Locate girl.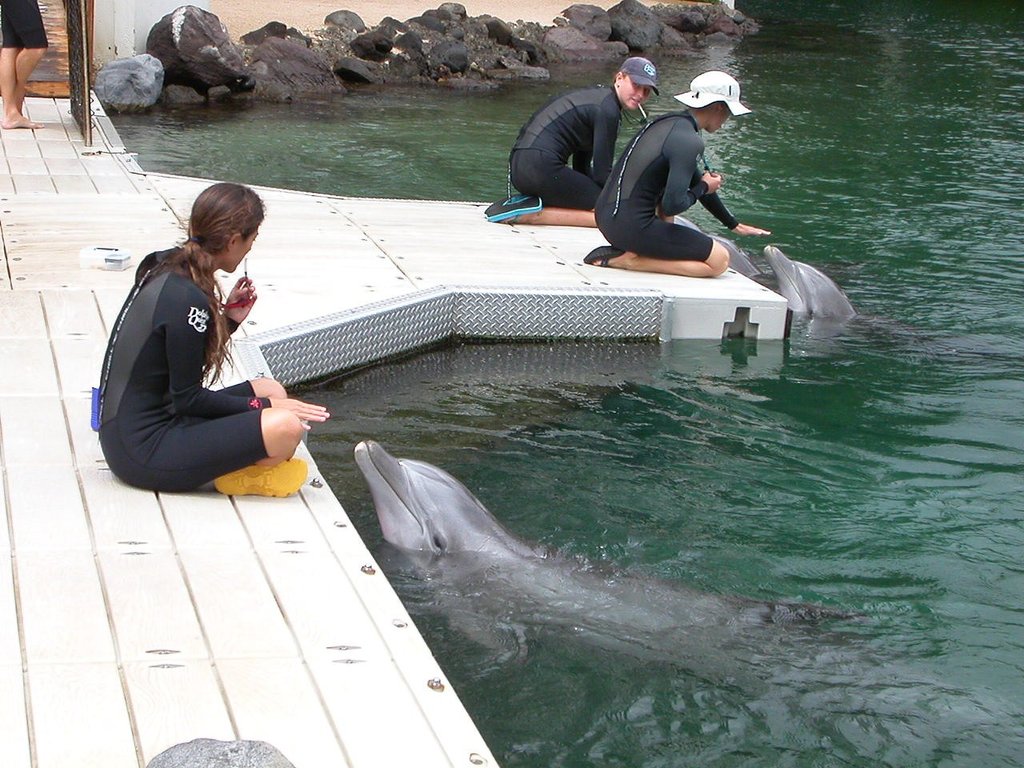
Bounding box: 104:183:330:494.
